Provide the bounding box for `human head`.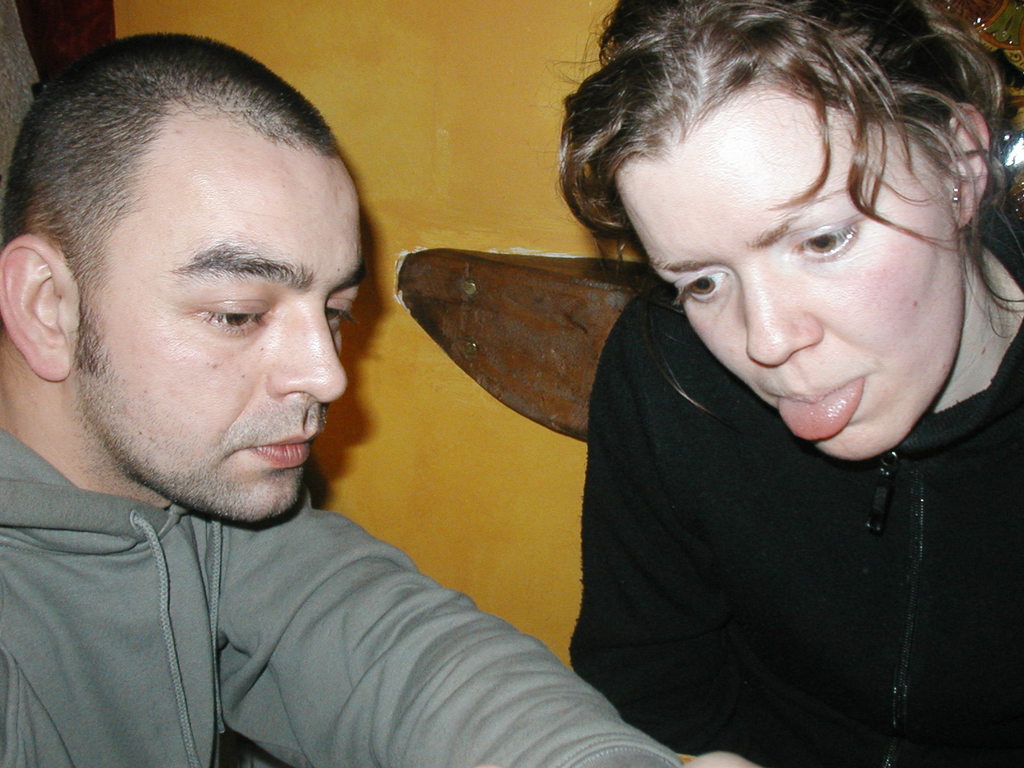
0,30,374,532.
